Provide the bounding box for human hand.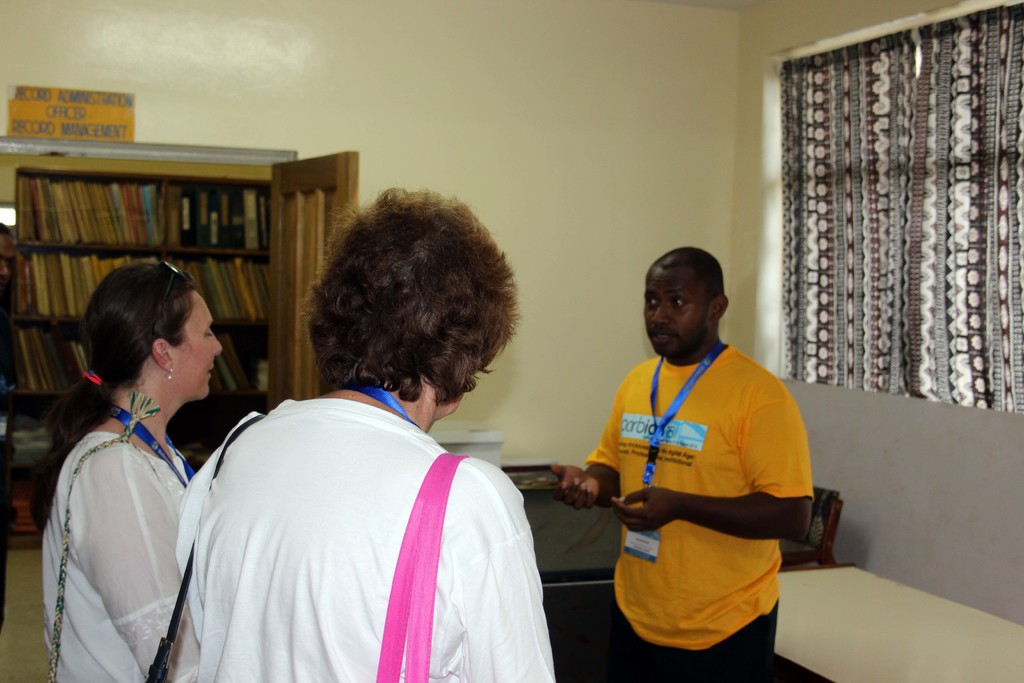
{"left": 549, "top": 464, "right": 599, "bottom": 516}.
